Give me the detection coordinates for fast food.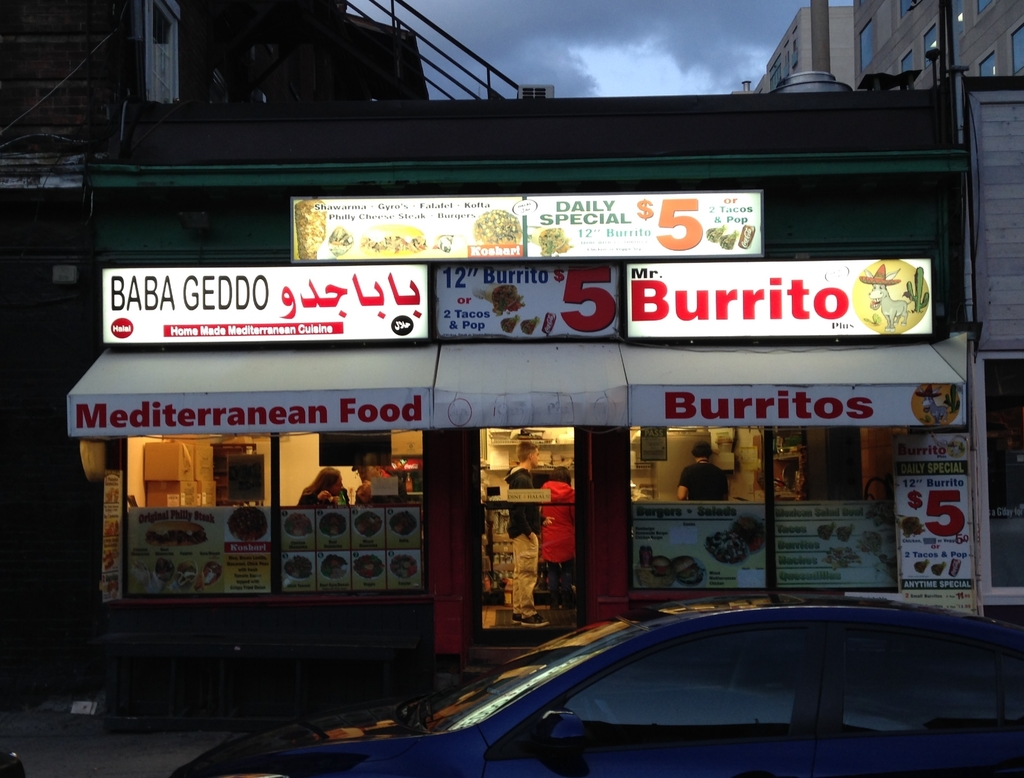
pyautogui.locateOnScreen(499, 314, 518, 332).
